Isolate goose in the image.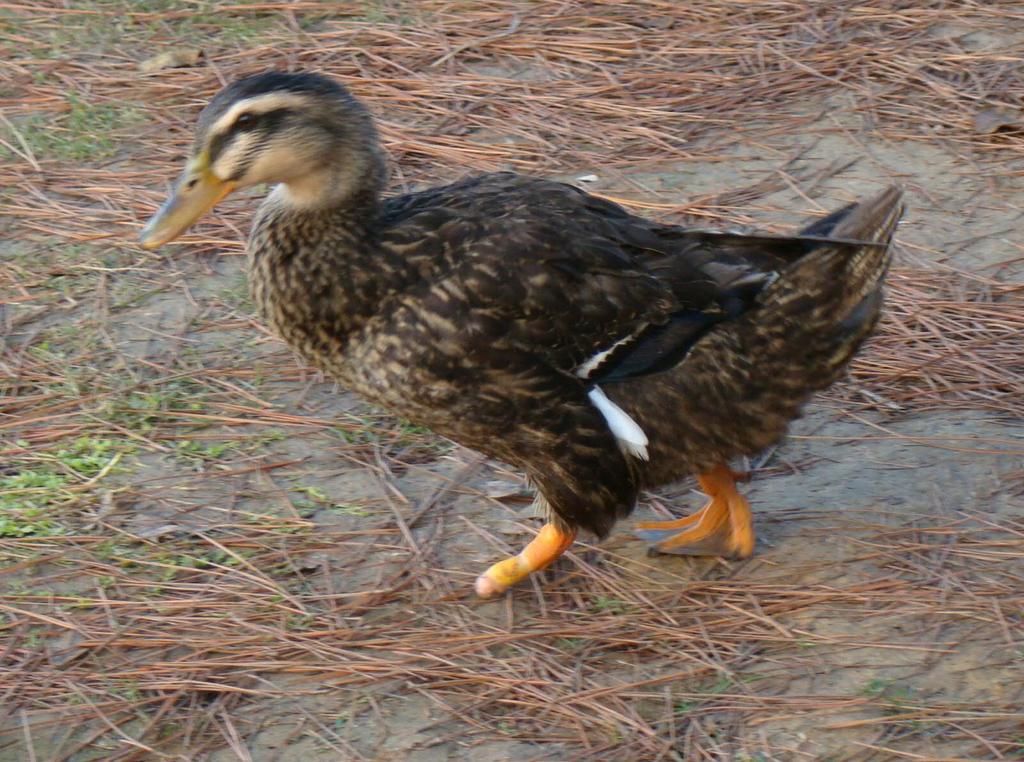
Isolated region: [x1=139, y1=68, x2=904, y2=596].
